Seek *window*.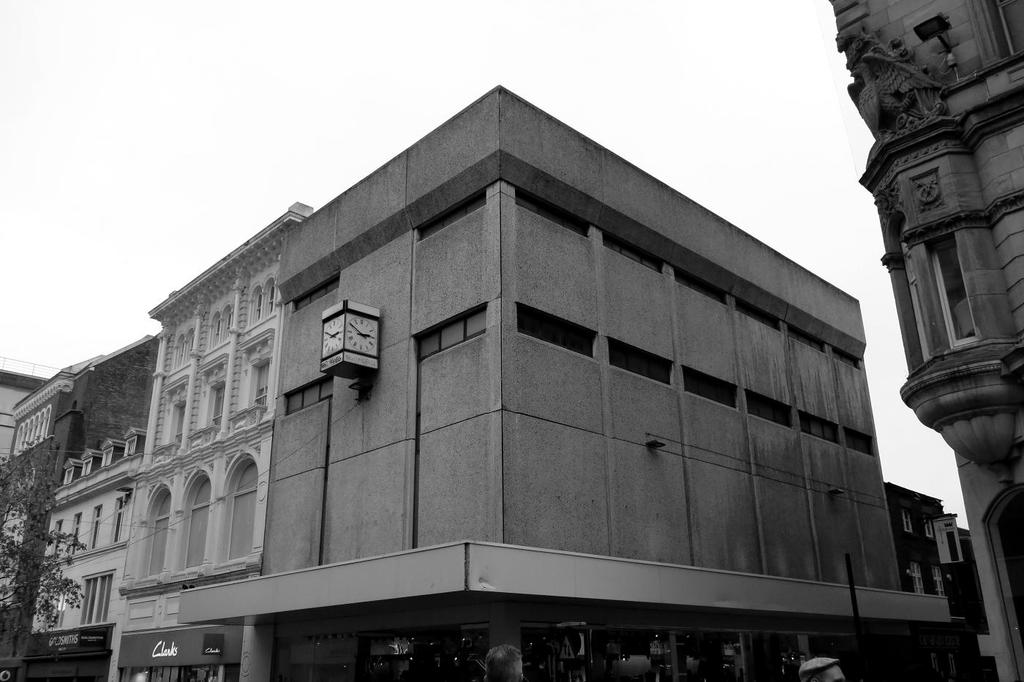
{"x1": 140, "y1": 487, "x2": 169, "y2": 581}.
